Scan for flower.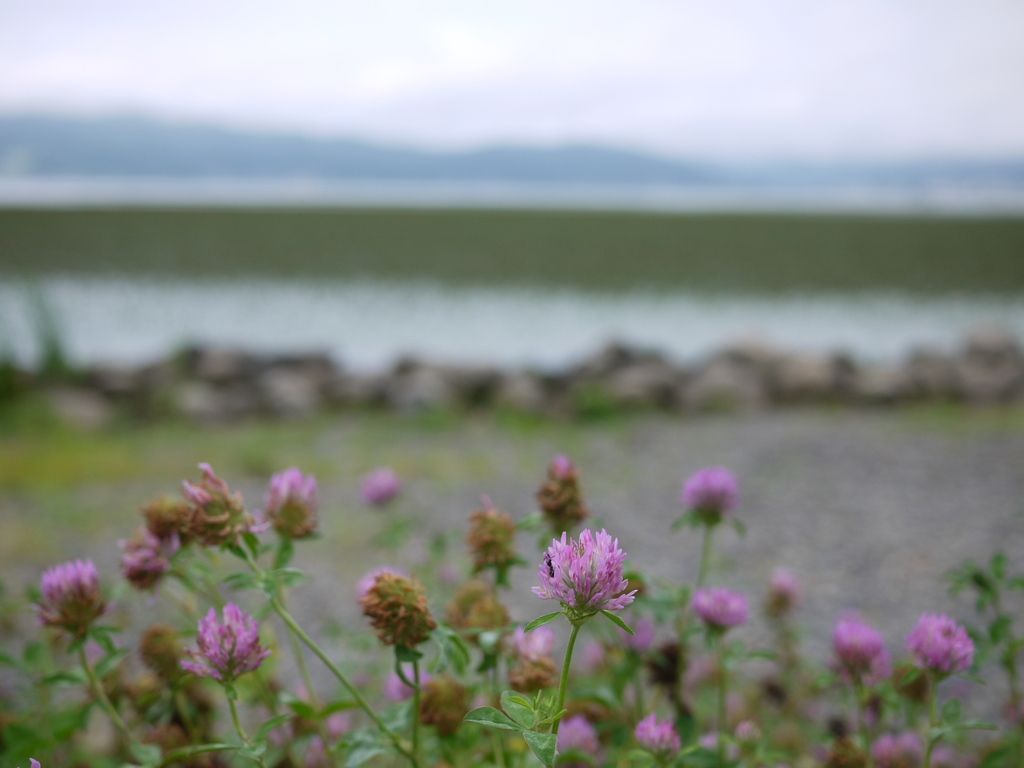
Scan result: [x1=692, y1=584, x2=756, y2=631].
